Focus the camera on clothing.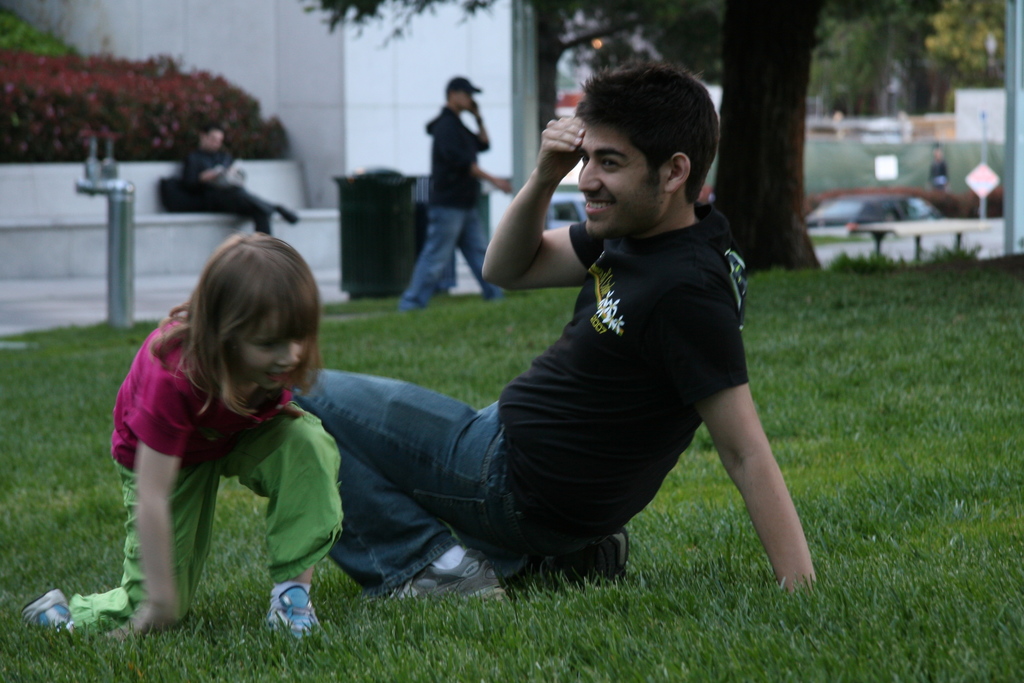
Focus region: {"x1": 492, "y1": 205, "x2": 758, "y2": 538}.
